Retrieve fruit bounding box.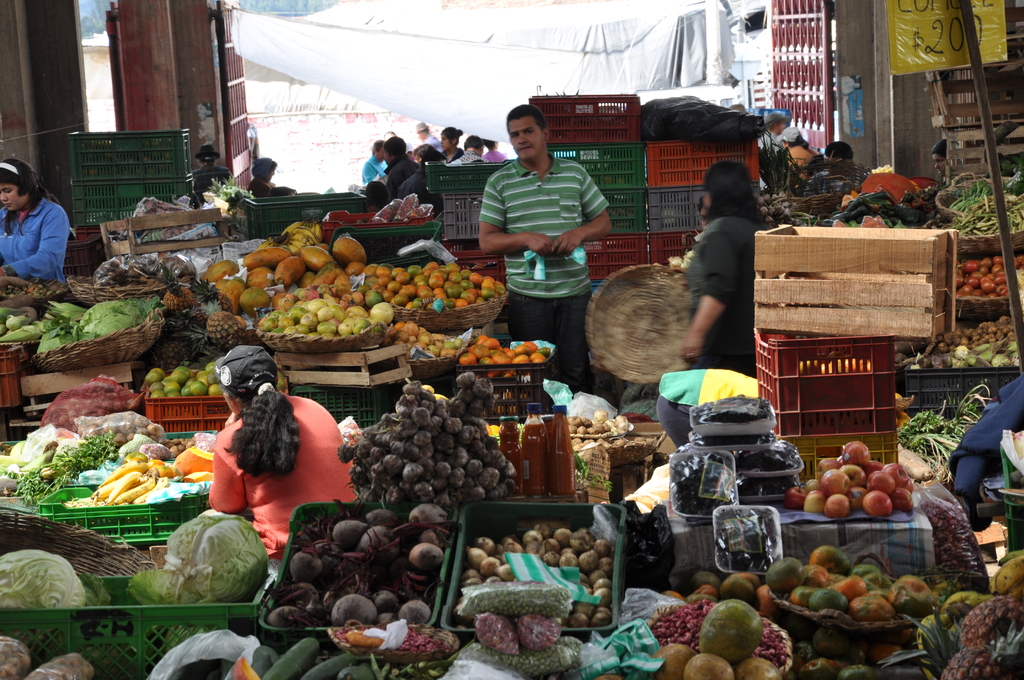
Bounding box: Rect(689, 576, 792, 674).
